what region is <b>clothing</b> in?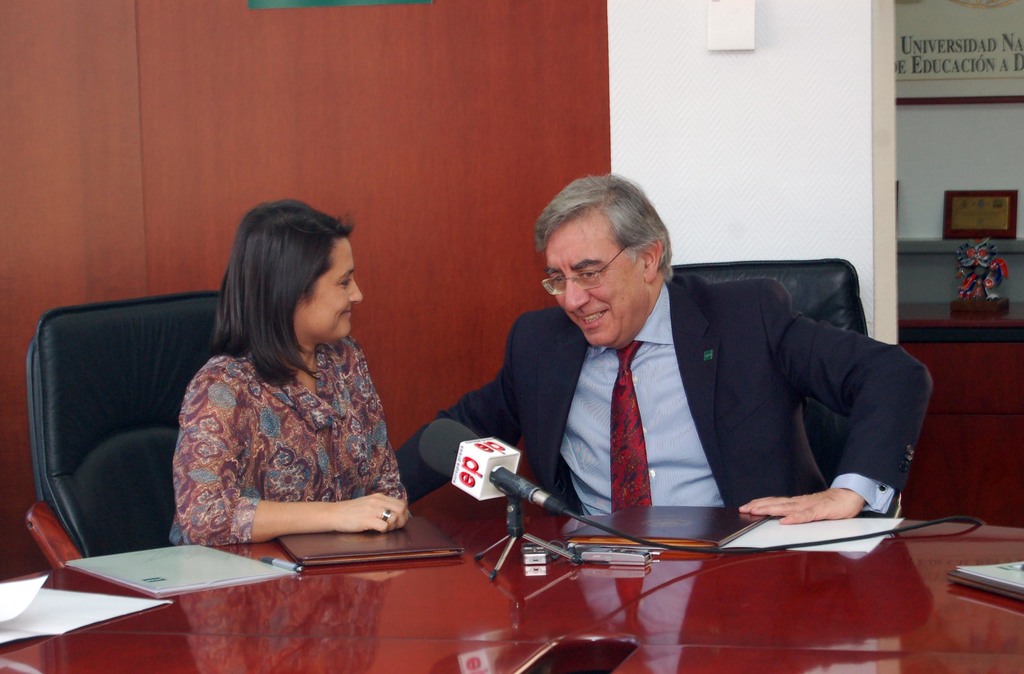
l=150, t=320, r=412, b=558.
